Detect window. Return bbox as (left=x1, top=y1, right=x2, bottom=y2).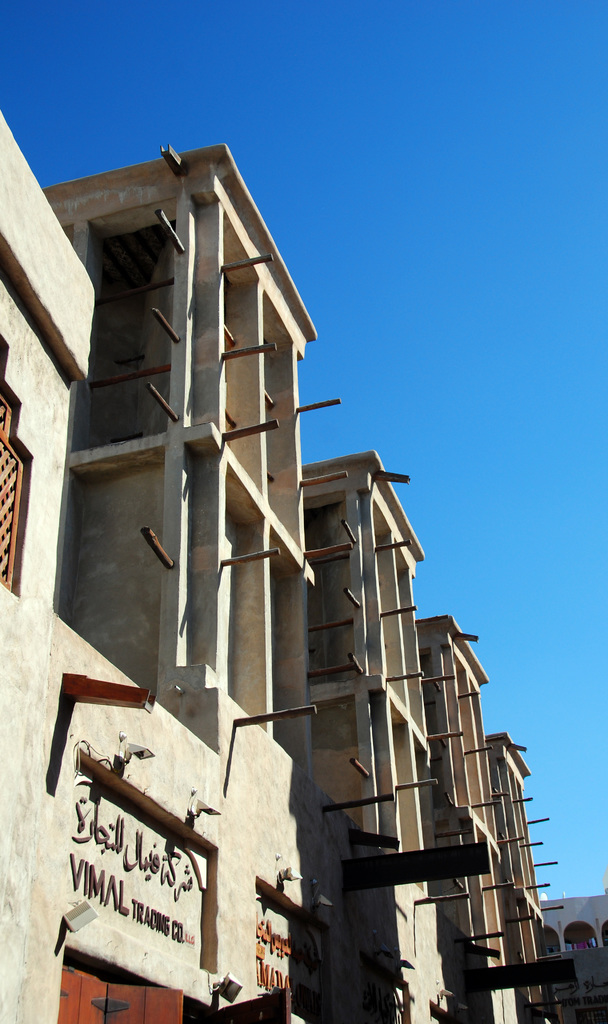
(left=0, top=339, right=13, bottom=593).
